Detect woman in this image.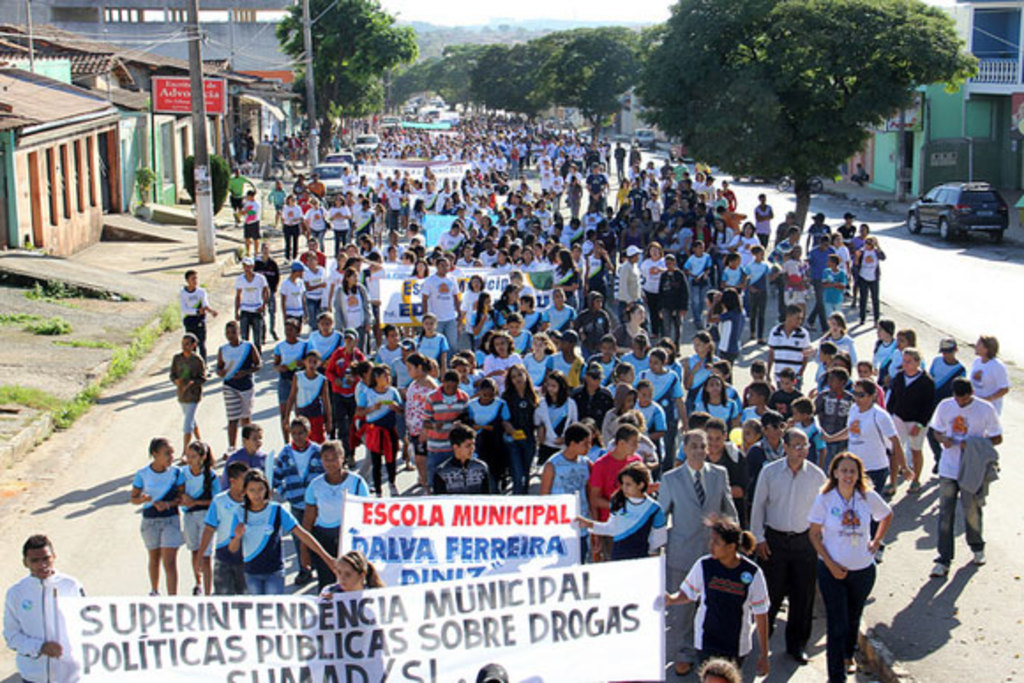
Detection: 817, 235, 847, 258.
